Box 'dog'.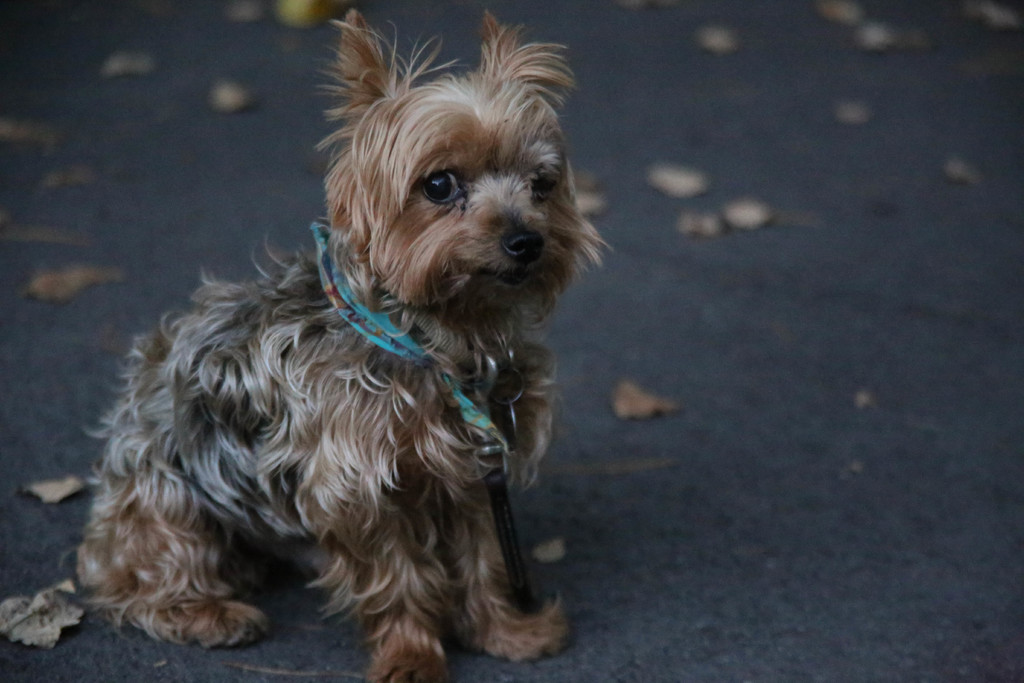
BBox(69, 7, 573, 682).
